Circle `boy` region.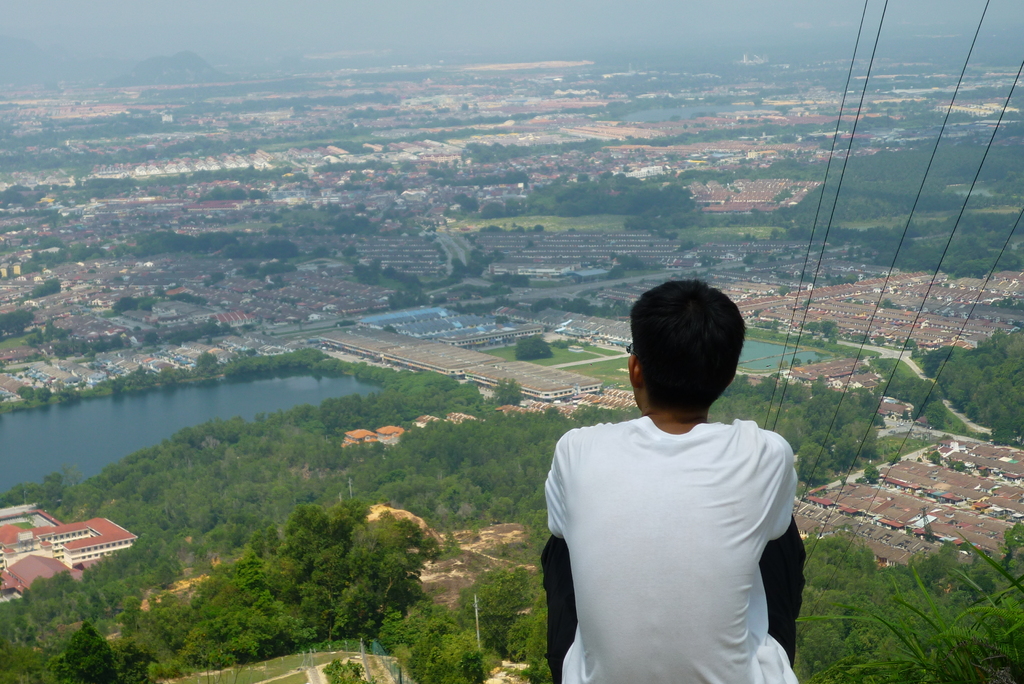
Region: rect(546, 274, 793, 683).
